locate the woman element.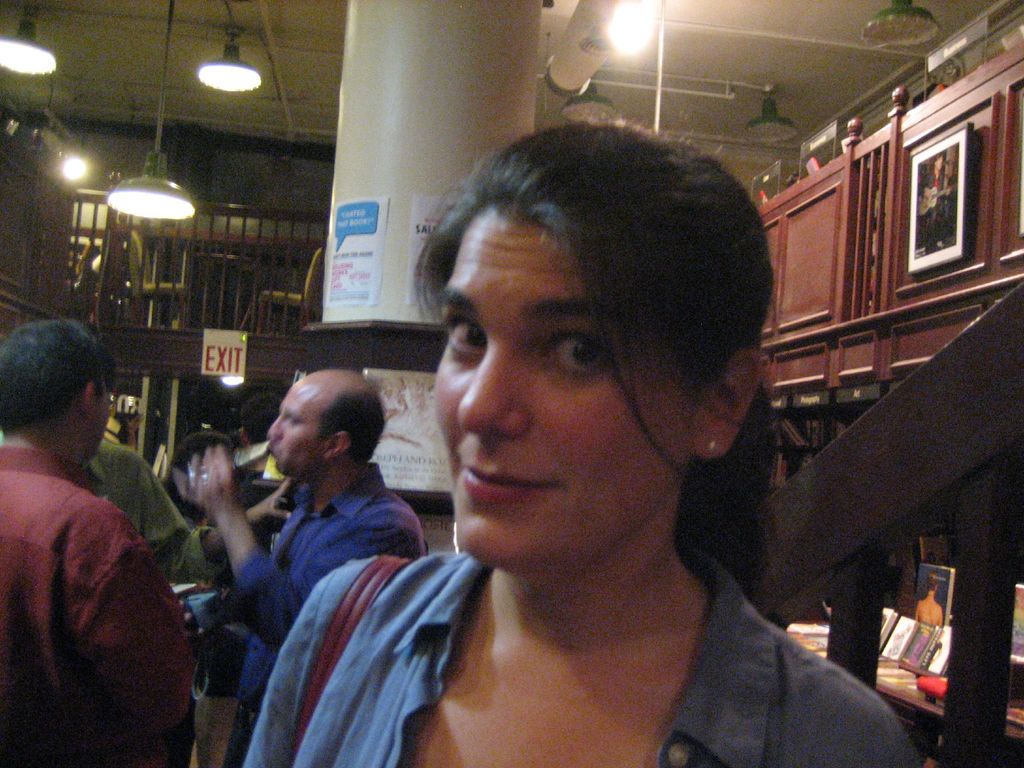
Element bbox: crop(913, 579, 945, 625).
